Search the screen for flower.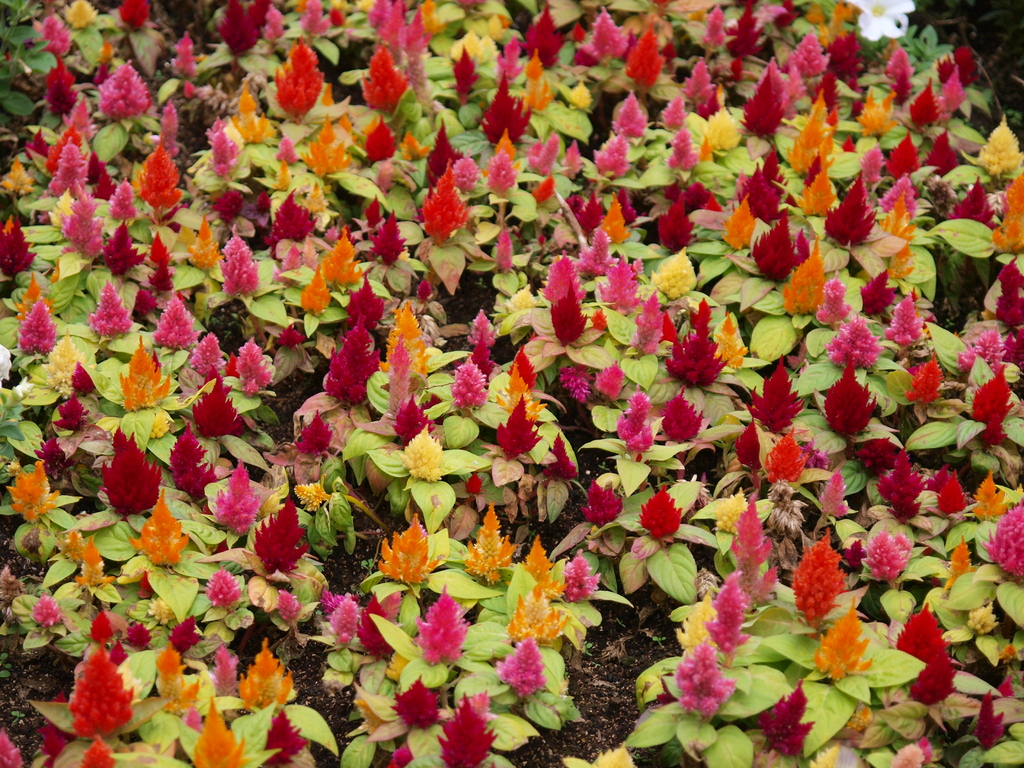
Found at (813, 614, 877, 684).
